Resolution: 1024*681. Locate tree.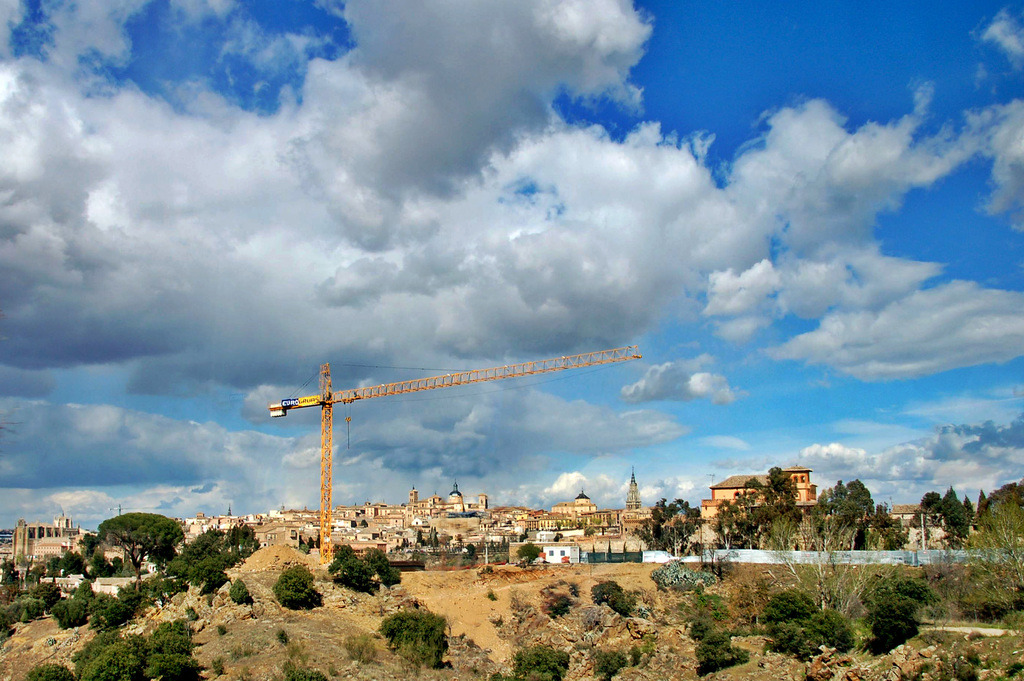
x1=328 y1=543 x2=371 y2=589.
